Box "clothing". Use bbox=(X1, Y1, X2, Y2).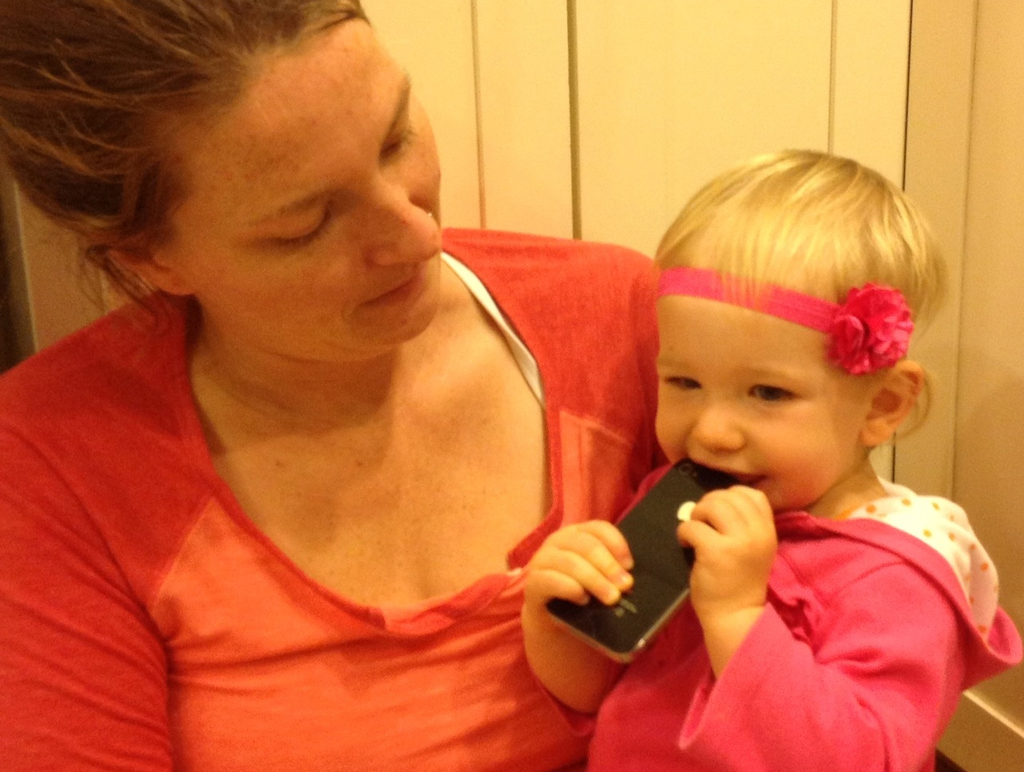
bbox=(589, 406, 1000, 767).
